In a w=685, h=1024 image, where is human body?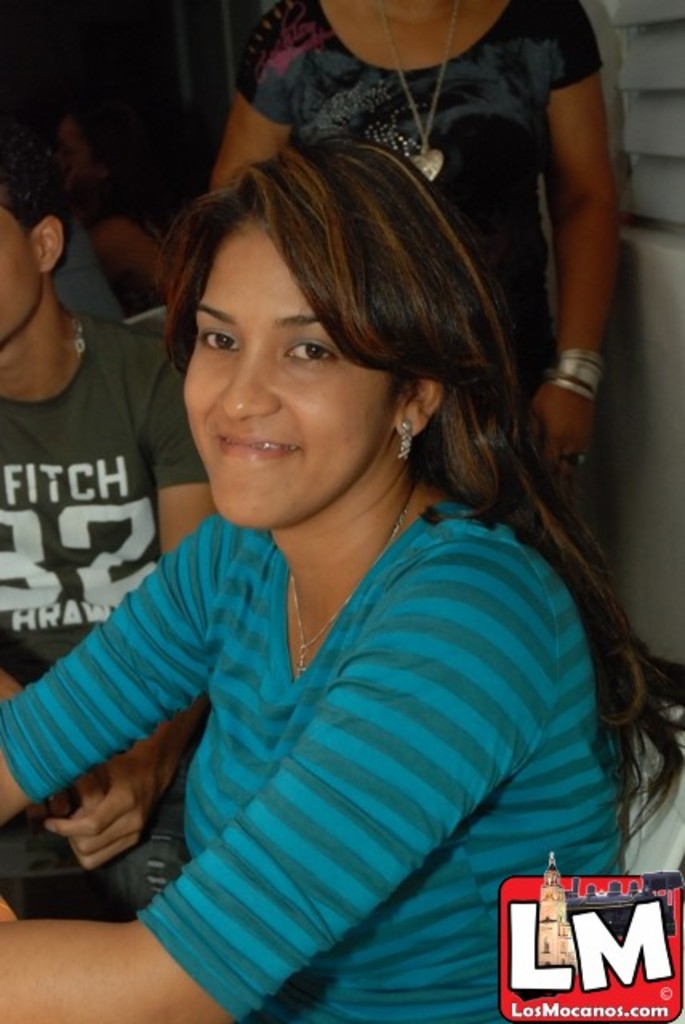
pyautogui.locateOnScreen(208, 0, 616, 517).
